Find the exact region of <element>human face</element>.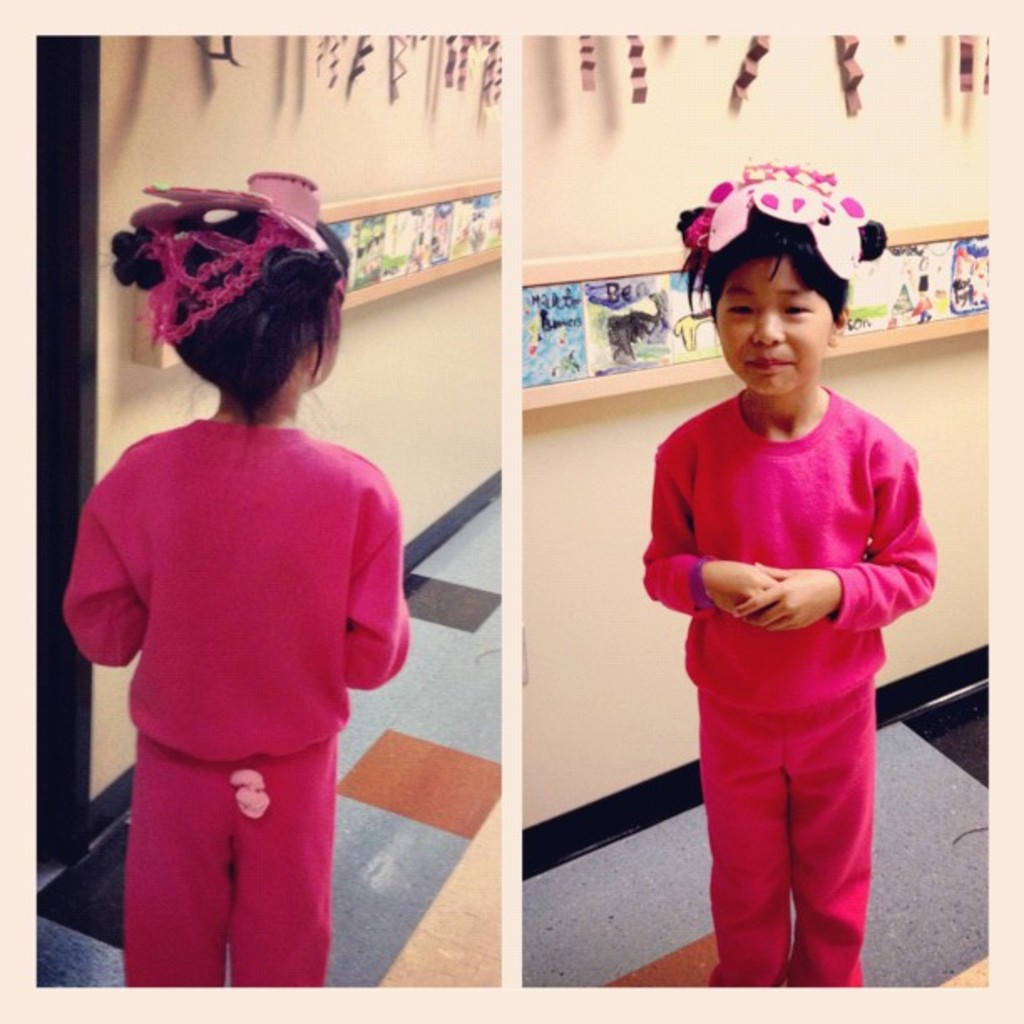
Exact region: 716/256/828/398.
